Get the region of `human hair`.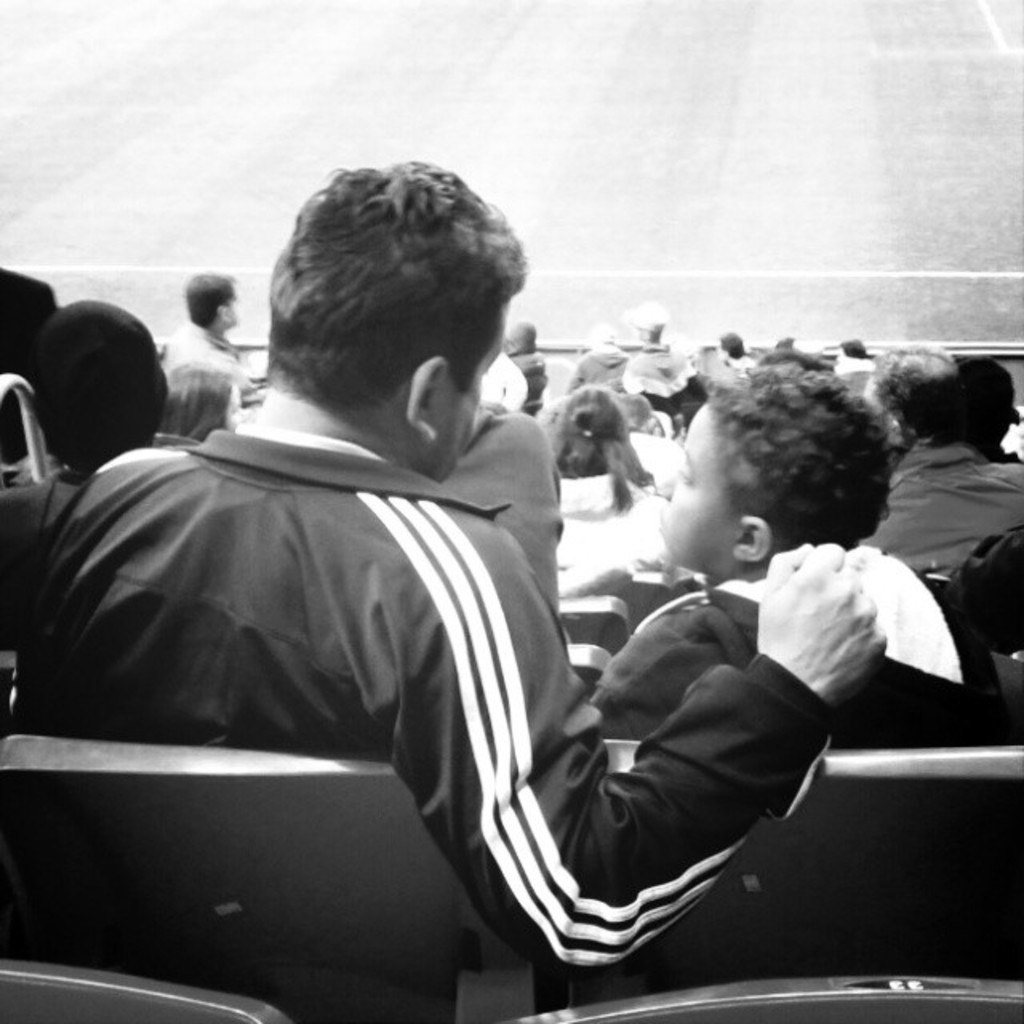
{"left": 838, "top": 338, "right": 874, "bottom": 360}.
